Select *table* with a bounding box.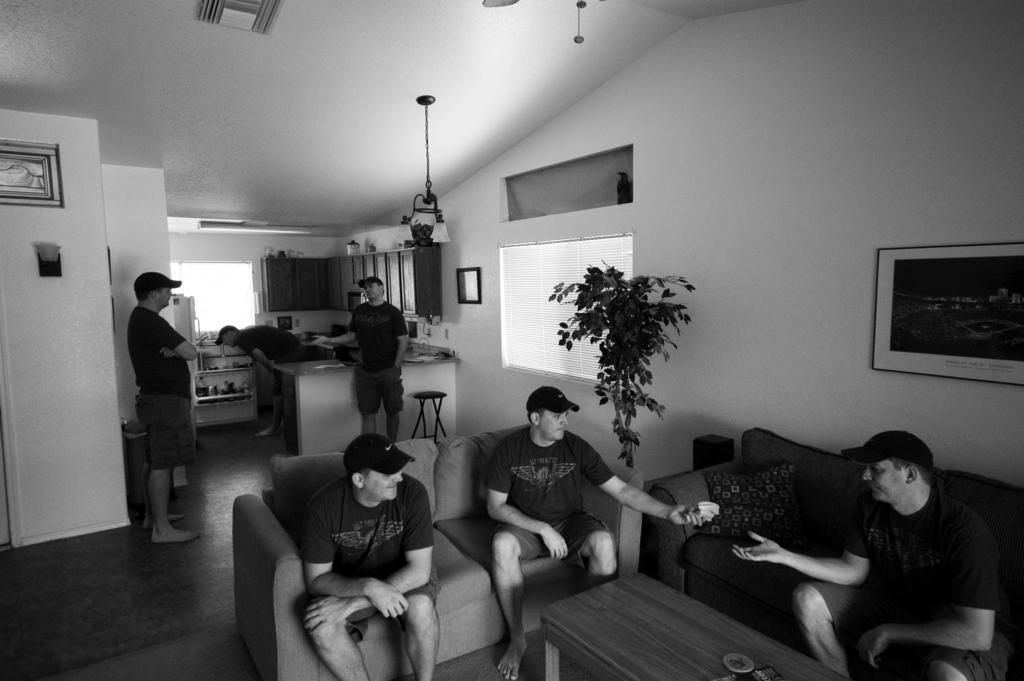
pyautogui.locateOnScreen(530, 564, 804, 676).
